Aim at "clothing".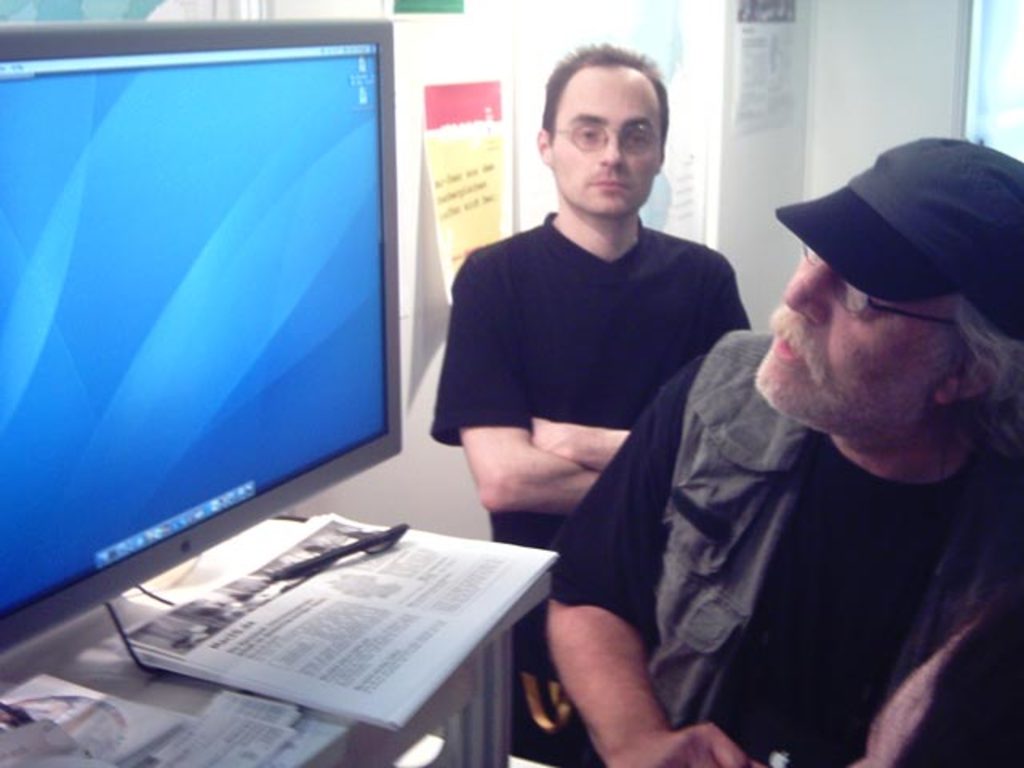
Aimed at pyautogui.locateOnScreen(421, 202, 747, 762).
